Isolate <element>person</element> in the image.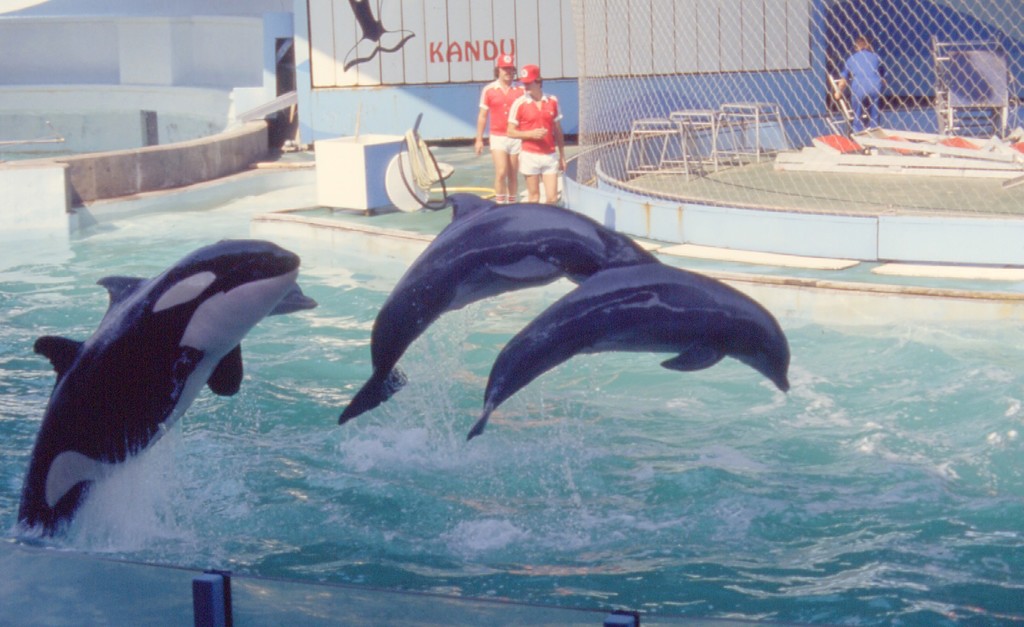
Isolated region: <region>504, 61, 569, 206</region>.
